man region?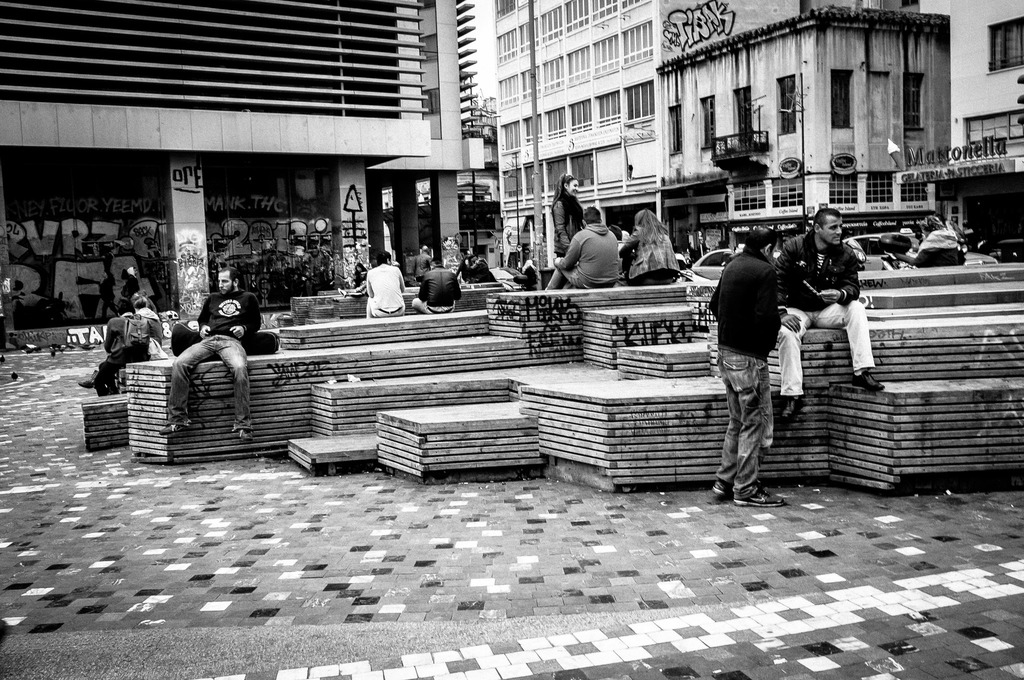
rect(772, 207, 886, 427)
